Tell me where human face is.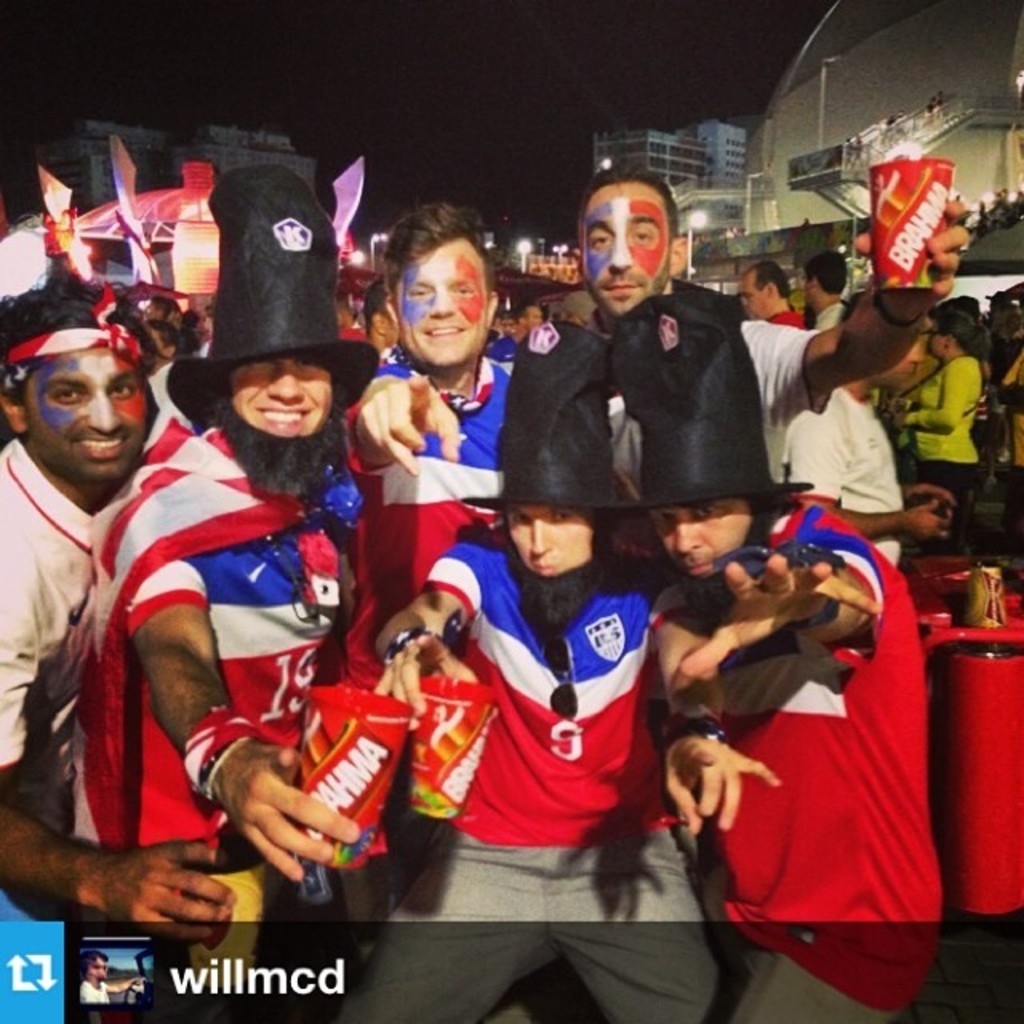
human face is at x1=27, y1=344, x2=146, y2=490.
